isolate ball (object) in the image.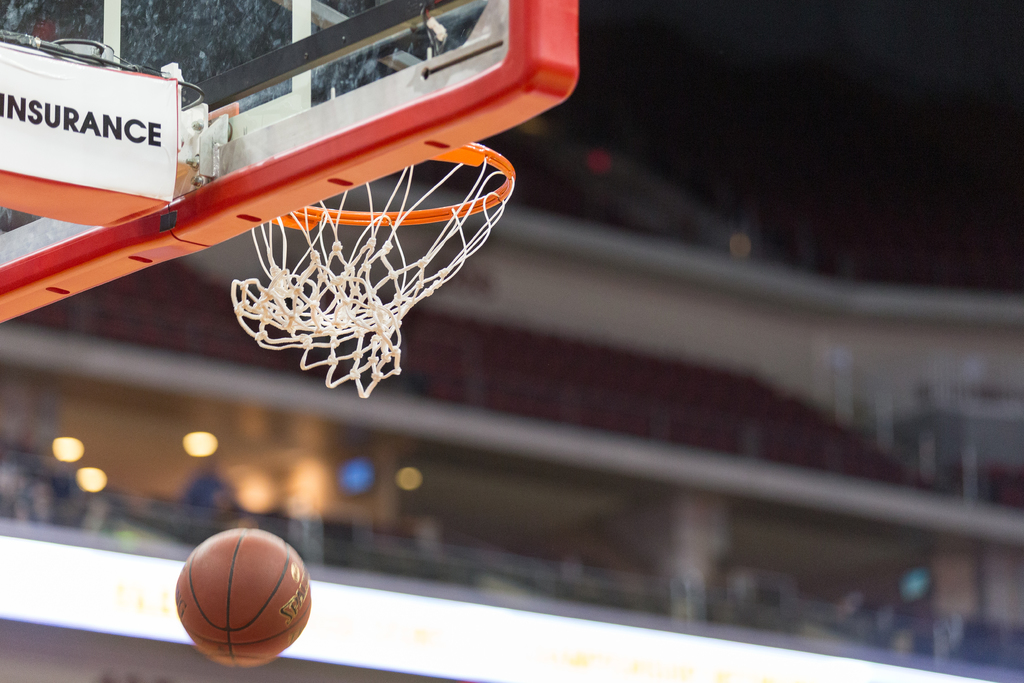
Isolated region: locate(172, 527, 316, 671).
